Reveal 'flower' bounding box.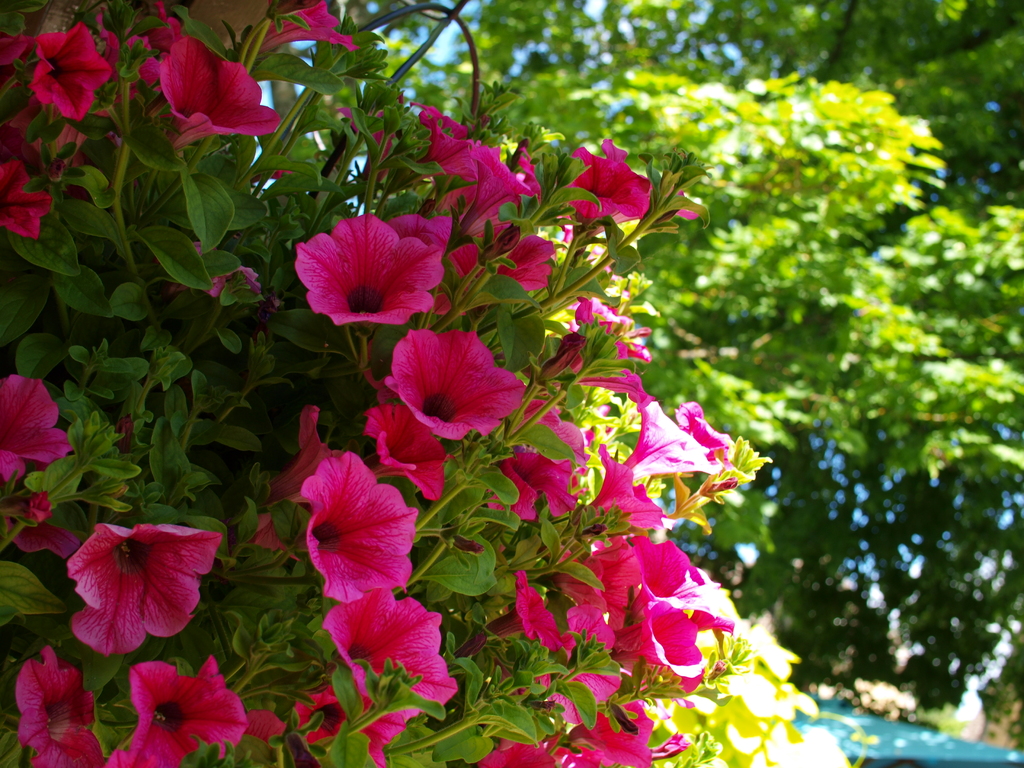
Revealed: 0 371 75 483.
